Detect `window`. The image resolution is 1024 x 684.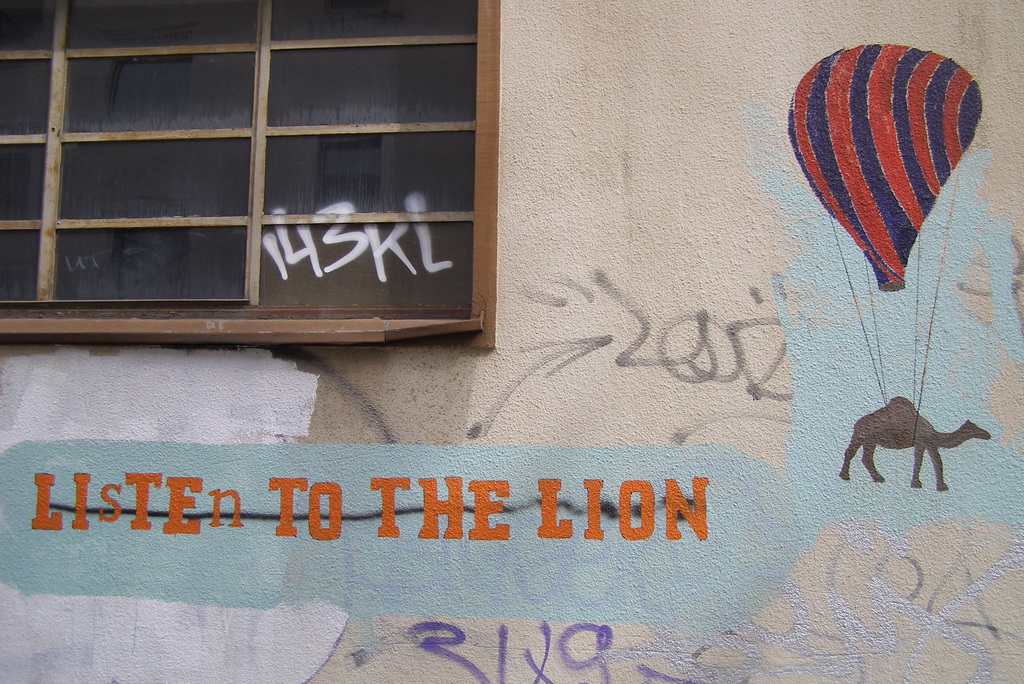
box(23, 43, 502, 323).
